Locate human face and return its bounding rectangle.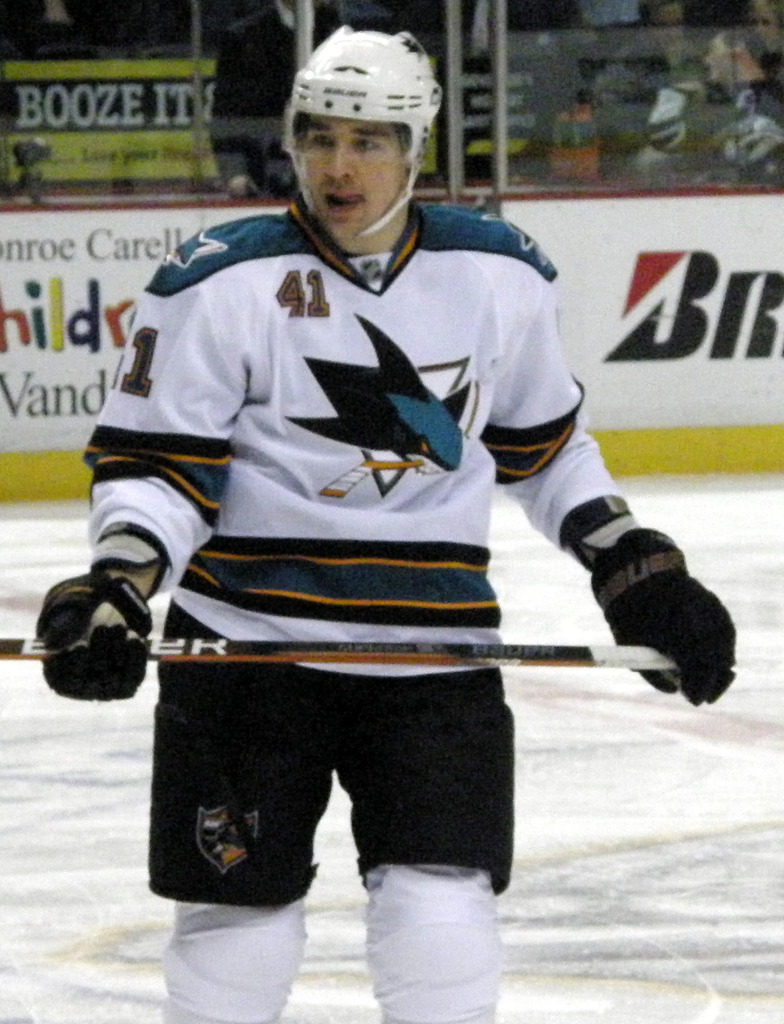
pyautogui.locateOnScreen(749, 6, 780, 53).
